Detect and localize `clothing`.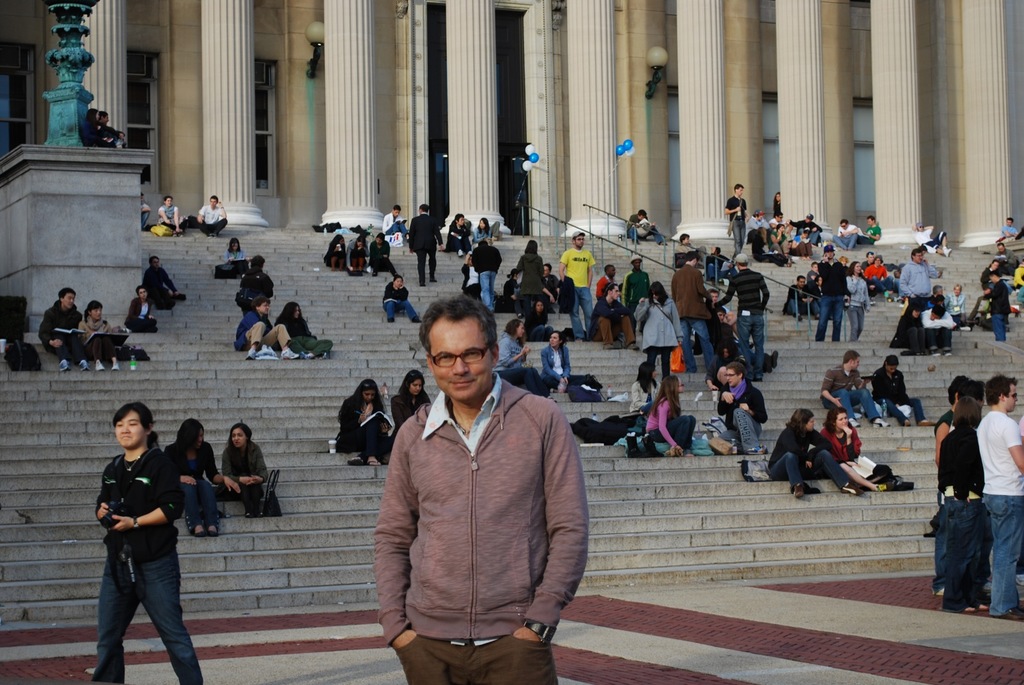
Localized at bbox=(724, 379, 763, 448).
